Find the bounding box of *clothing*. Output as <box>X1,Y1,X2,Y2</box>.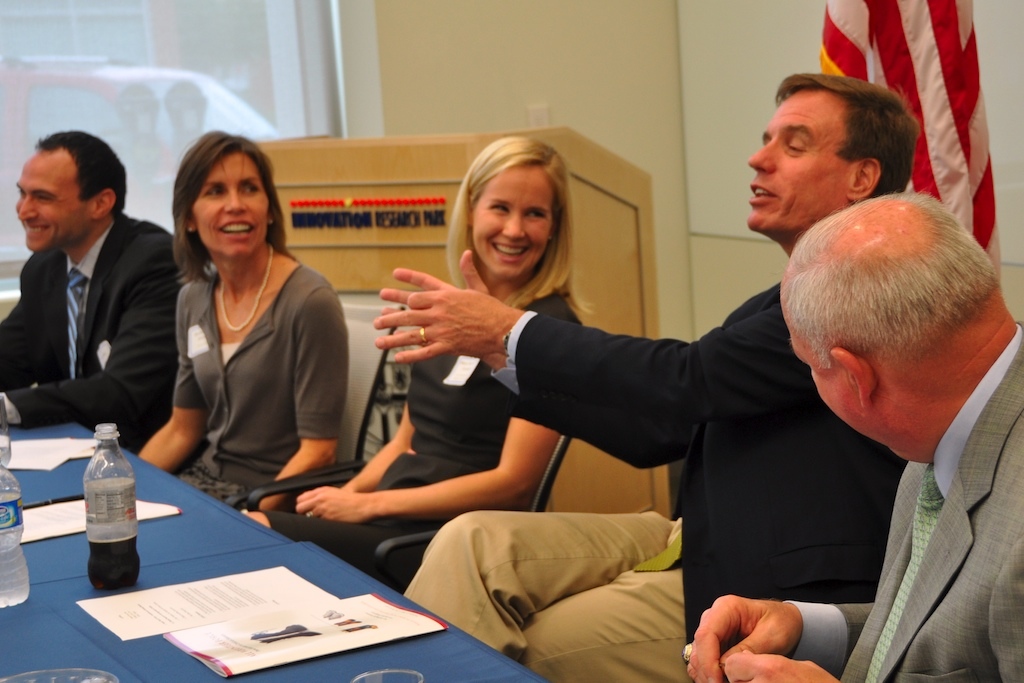
<box>395,275,923,682</box>.
